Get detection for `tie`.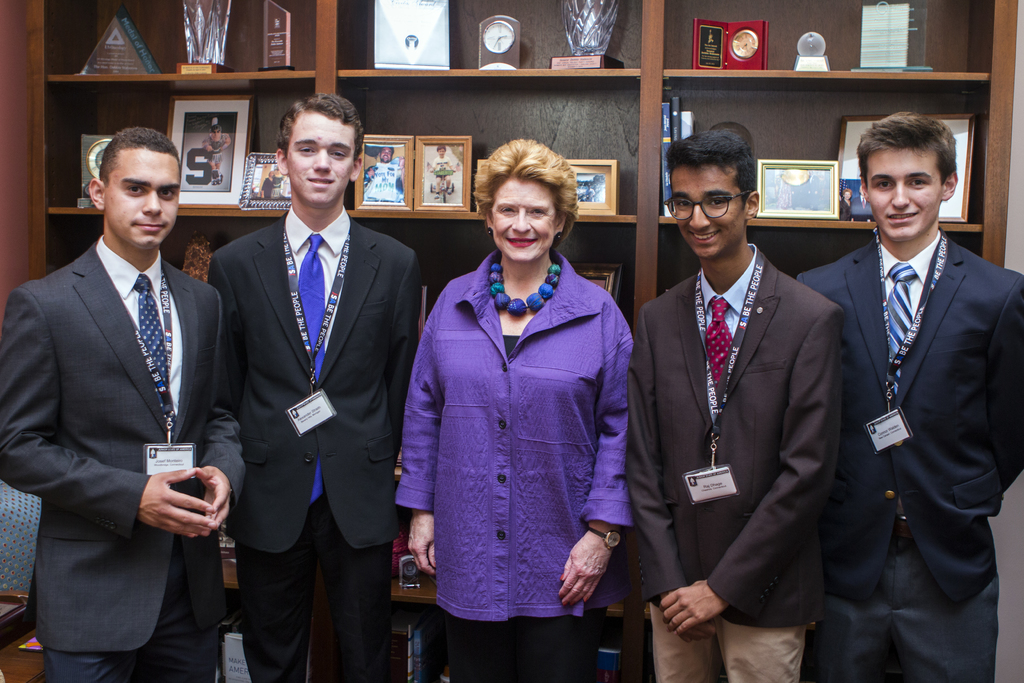
Detection: left=122, top=273, right=180, bottom=441.
